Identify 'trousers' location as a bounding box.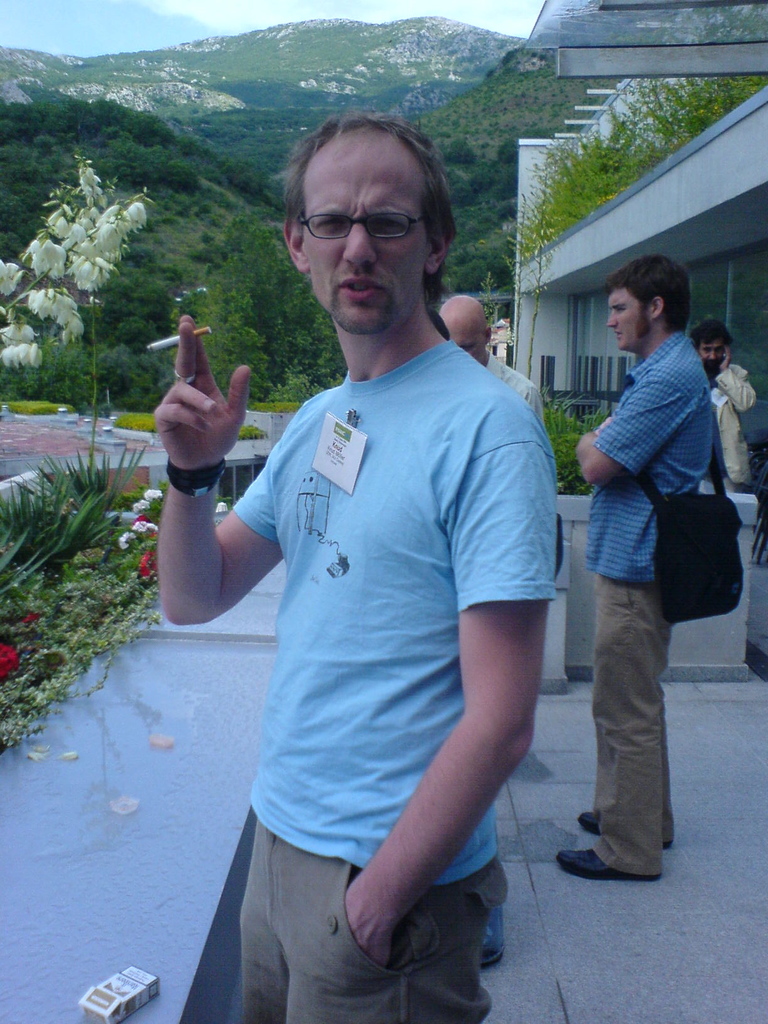
236, 810, 506, 1023.
